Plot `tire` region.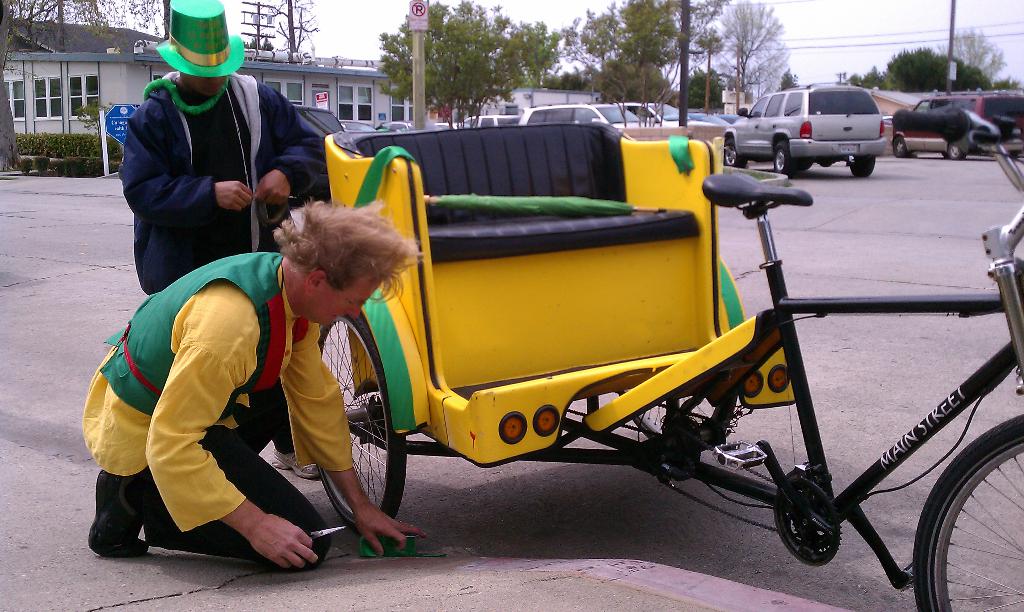
Plotted at [946, 138, 963, 159].
